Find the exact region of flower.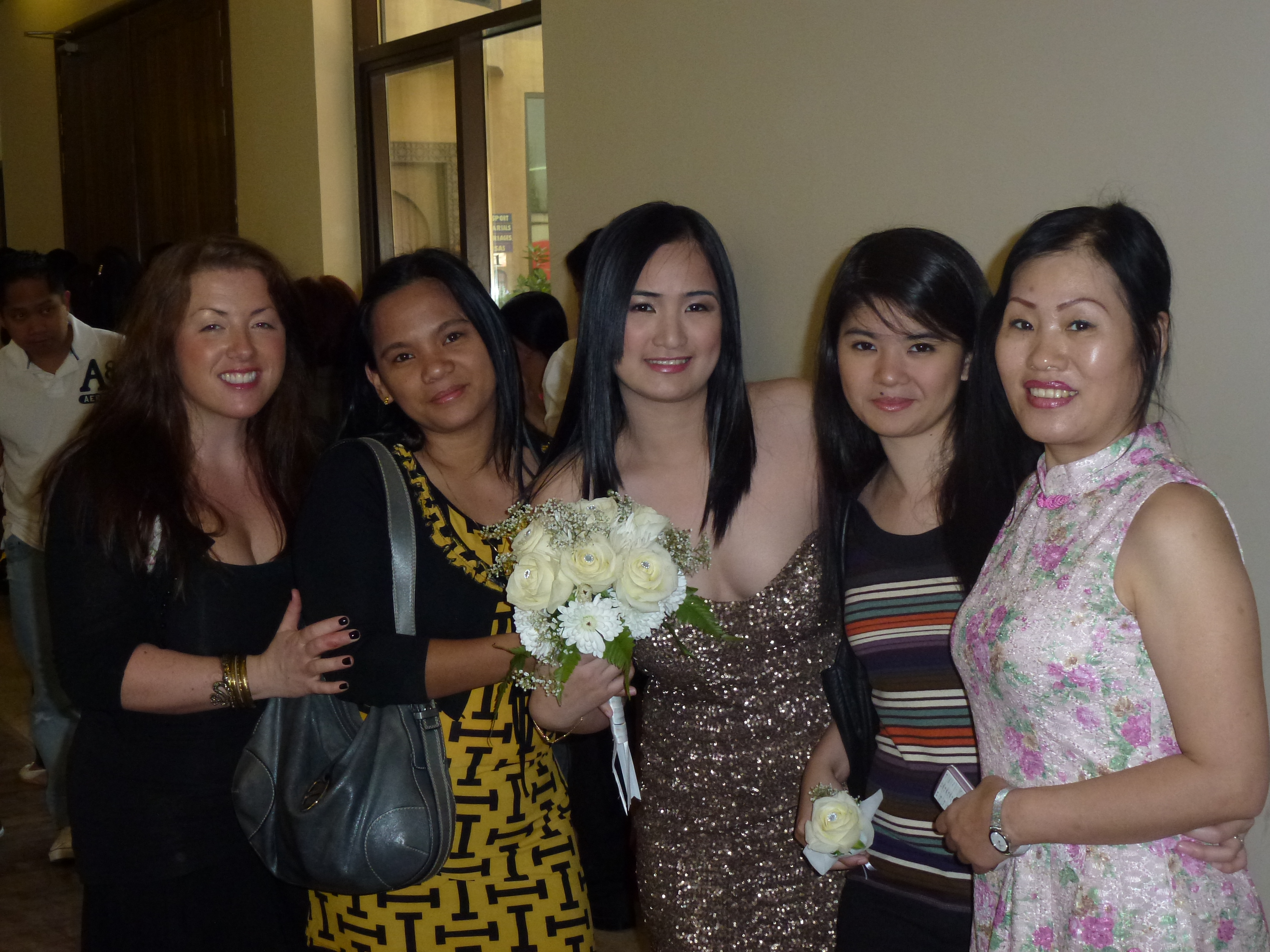
Exact region: BBox(329, 209, 339, 219).
